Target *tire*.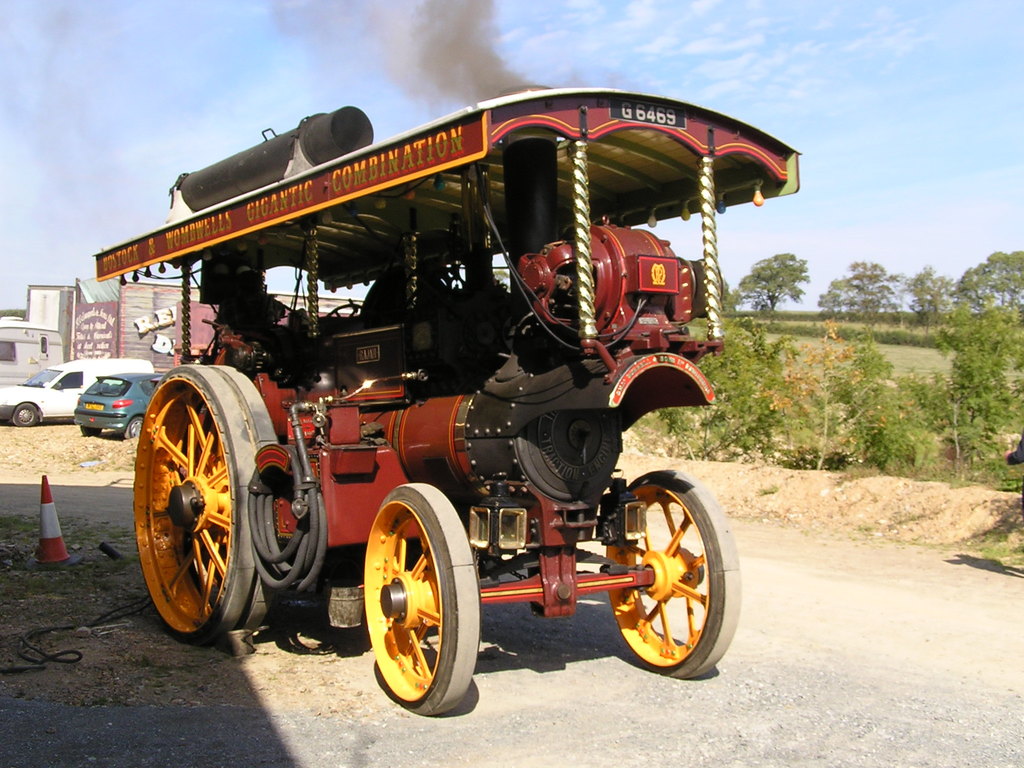
Target region: rect(362, 483, 474, 728).
